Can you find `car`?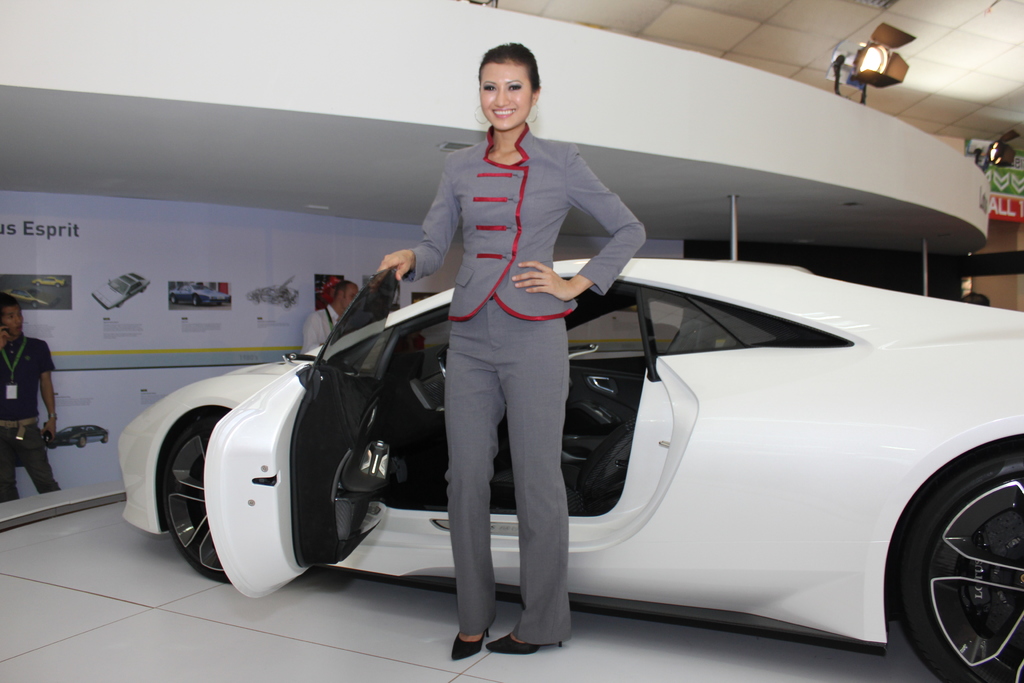
Yes, bounding box: <bbox>163, 281, 239, 313</bbox>.
